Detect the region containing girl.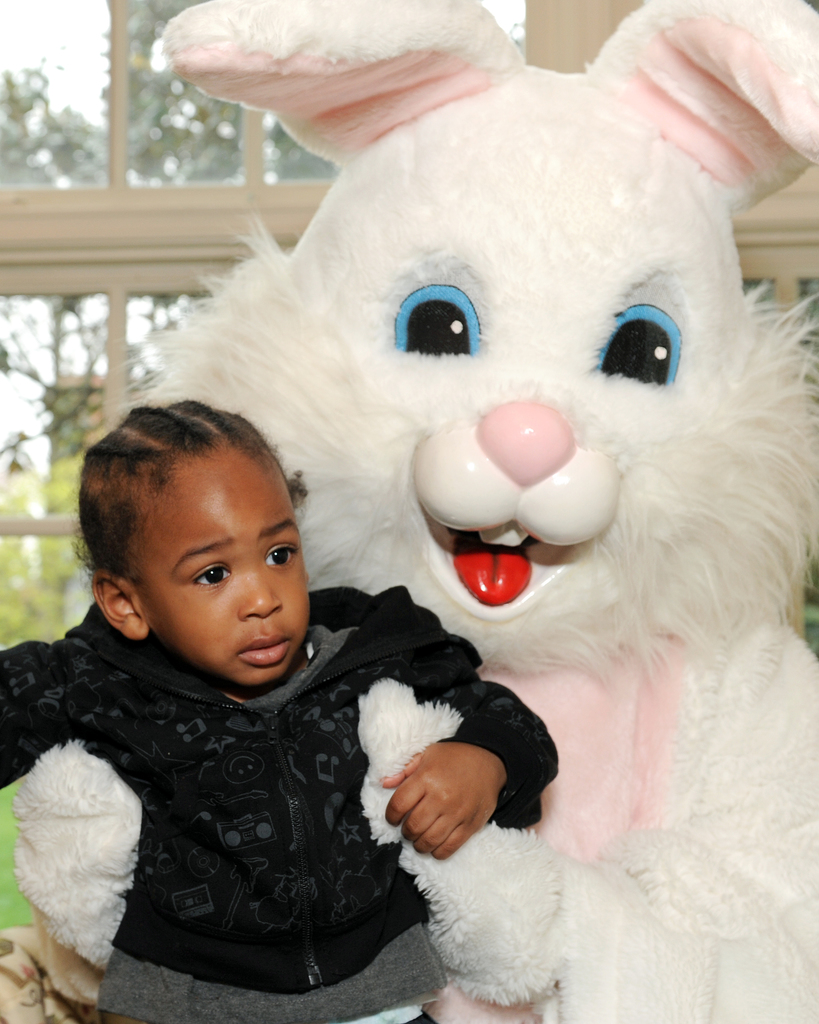
(0, 395, 559, 1023).
